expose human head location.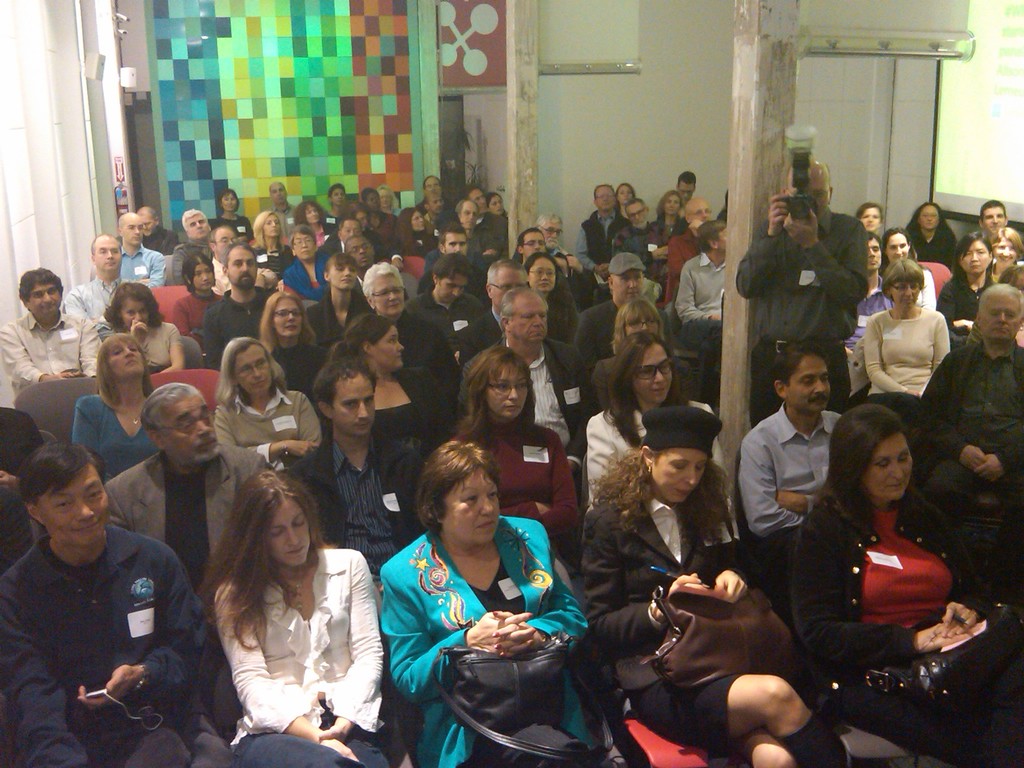
Exposed at x1=435 y1=222 x2=468 y2=255.
